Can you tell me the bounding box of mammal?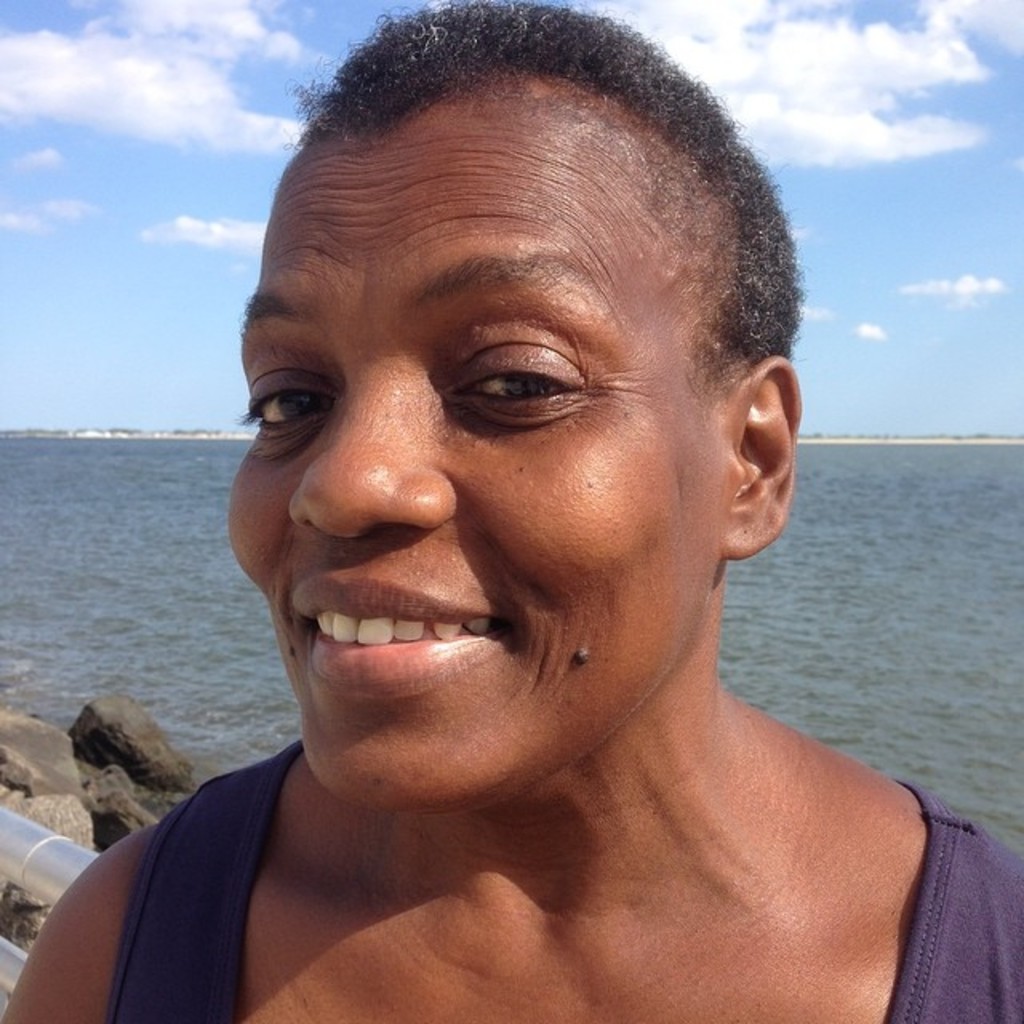
(x1=110, y1=8, x2=979, y2=1023).
